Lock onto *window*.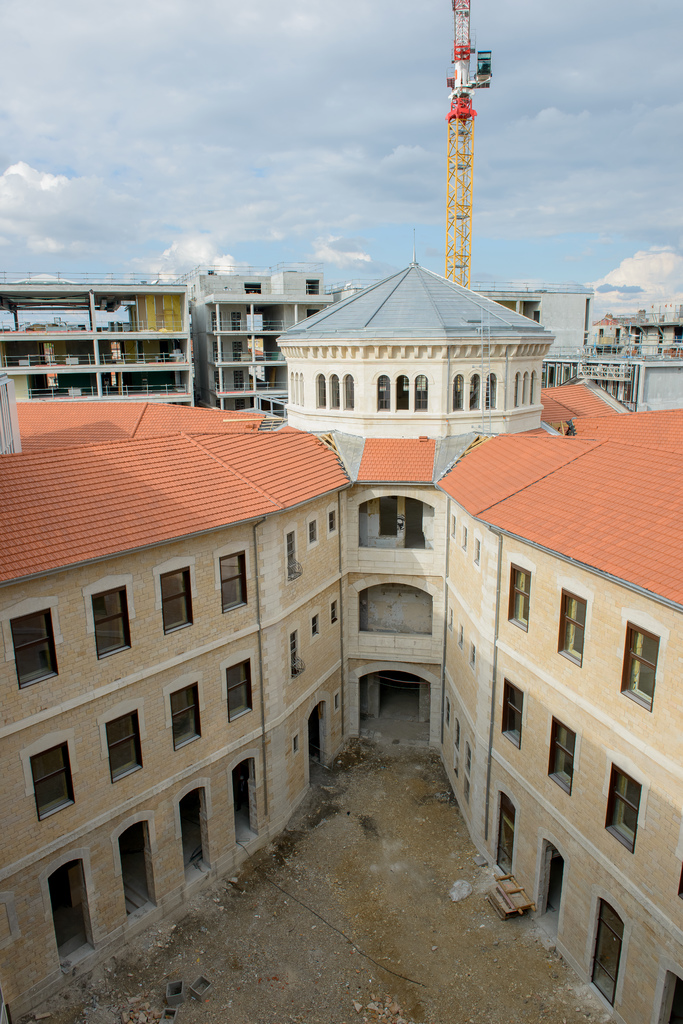
Locked: select_region(470, 372, 481, 411).
